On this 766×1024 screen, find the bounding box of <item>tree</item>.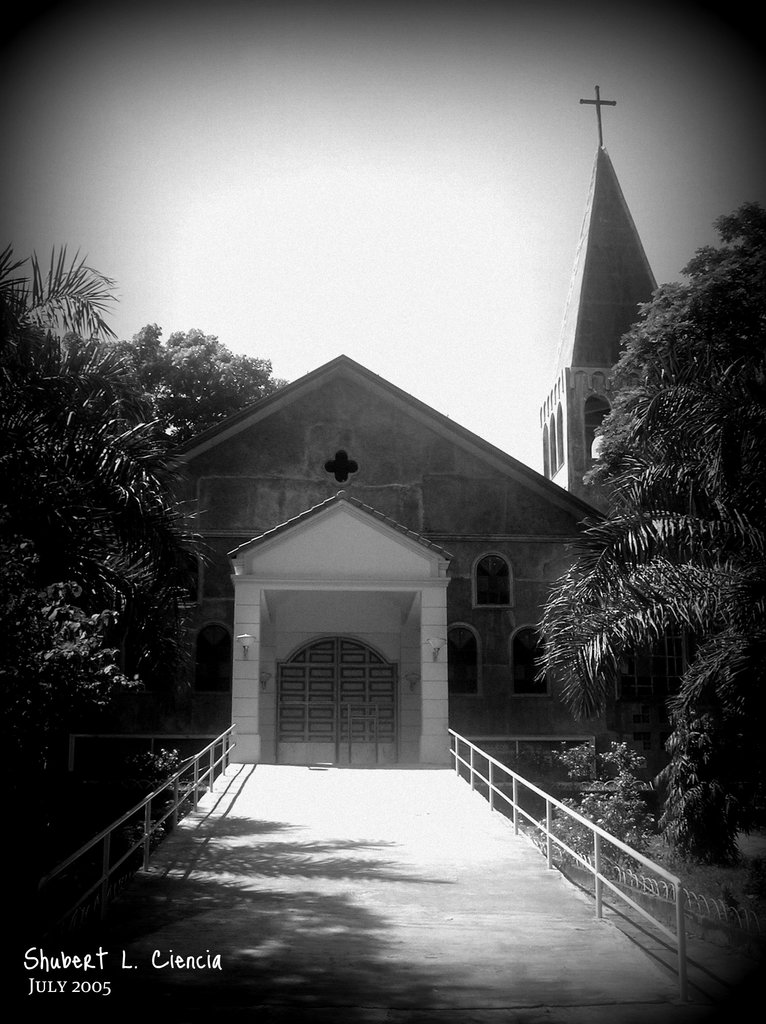
Bounding box: [left=531, top=195, right=765, bottom=859].
